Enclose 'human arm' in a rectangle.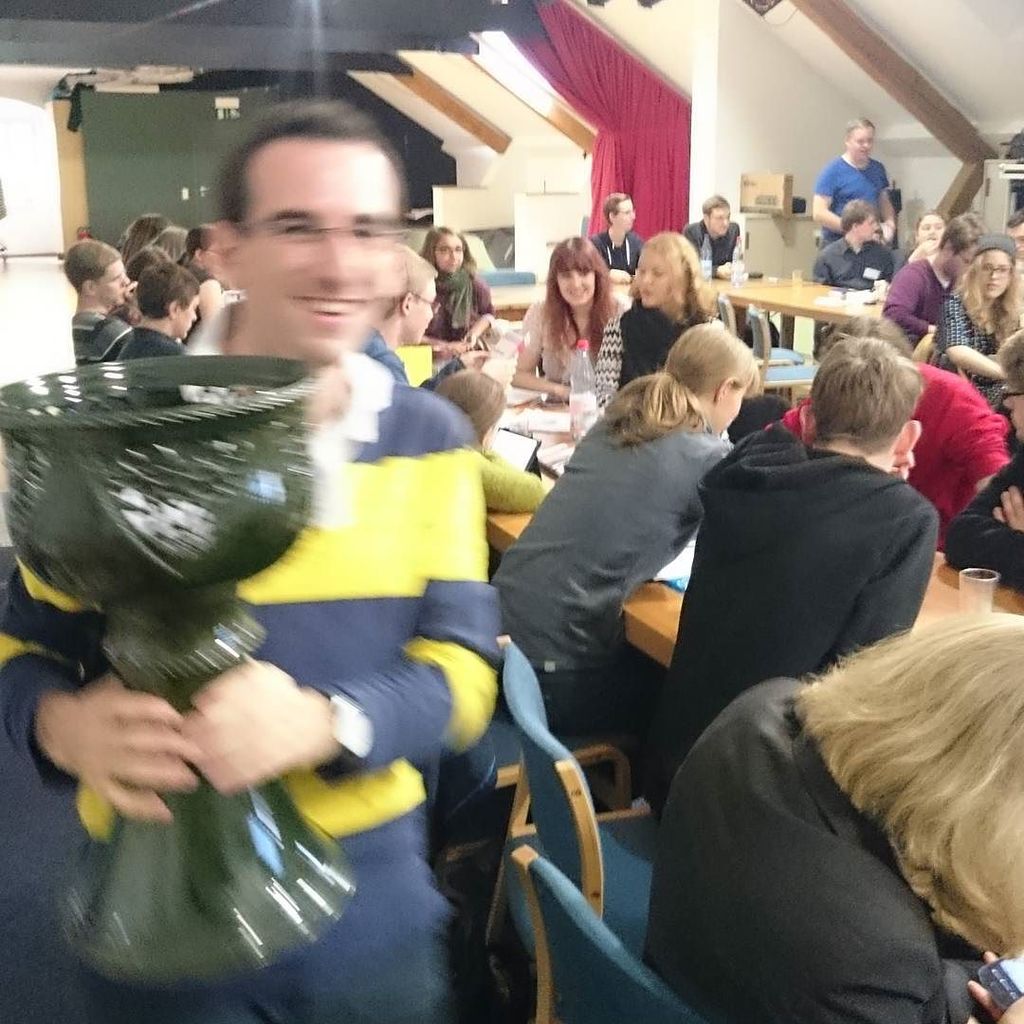
bbox(187, 400, 505, 799).
